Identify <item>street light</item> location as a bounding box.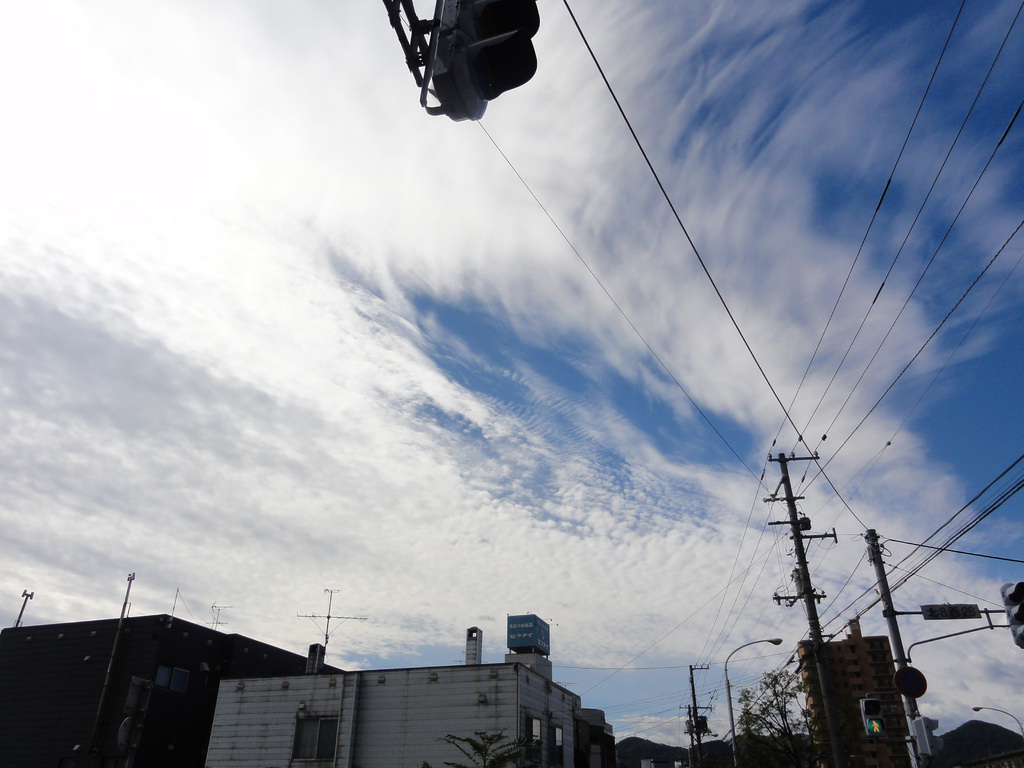
[971,702,1023,738].
